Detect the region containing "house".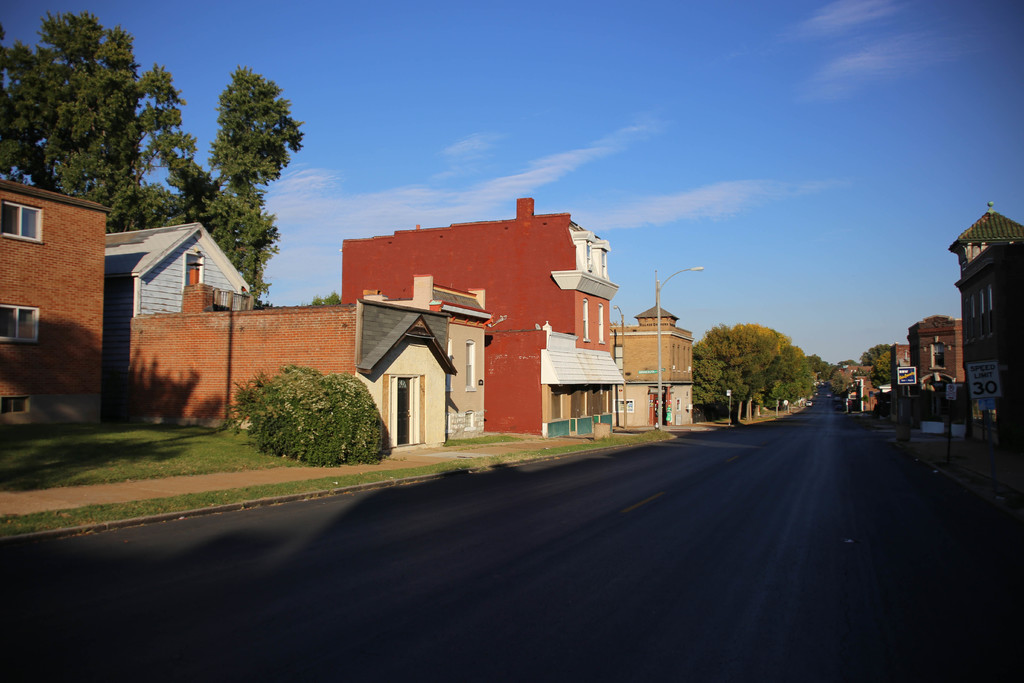
[x1=104, y1=218, x2=254, y2=320].
